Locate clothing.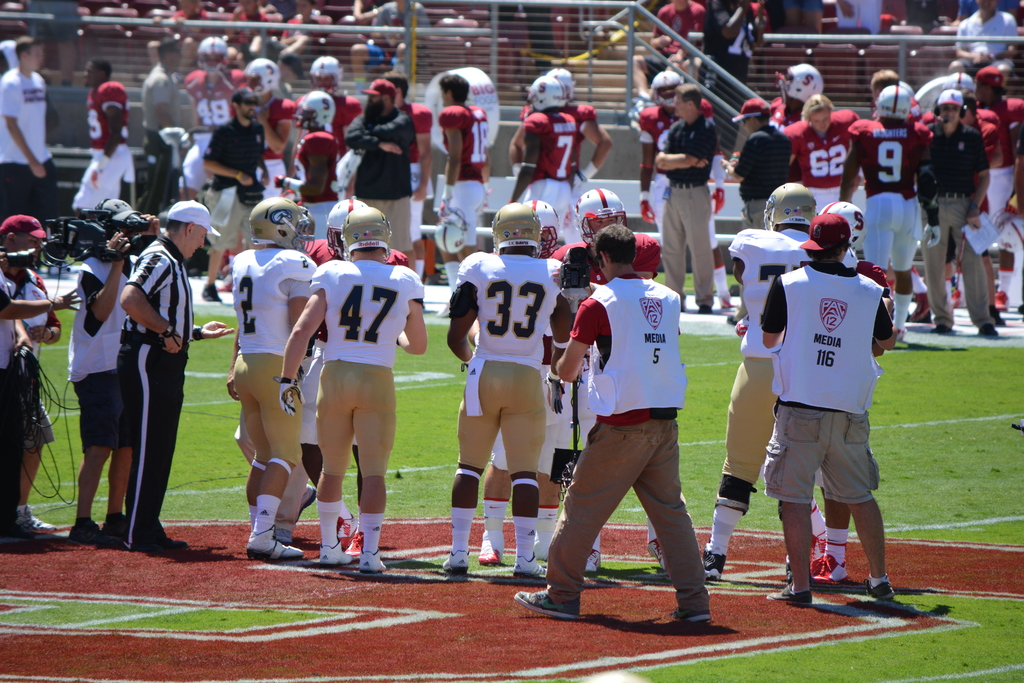
Bounding box: detection(230, 245, 323, 470).
